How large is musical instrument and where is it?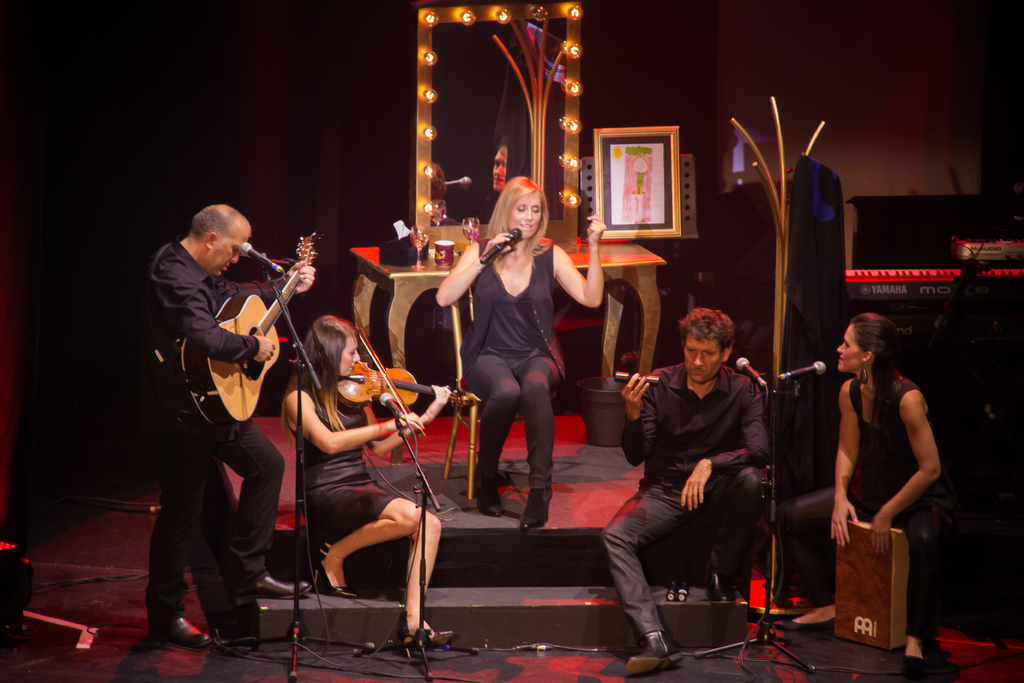
Bounding box: {"x1": 325, "y1": 309, "x2": 485, "y2": 448}.
